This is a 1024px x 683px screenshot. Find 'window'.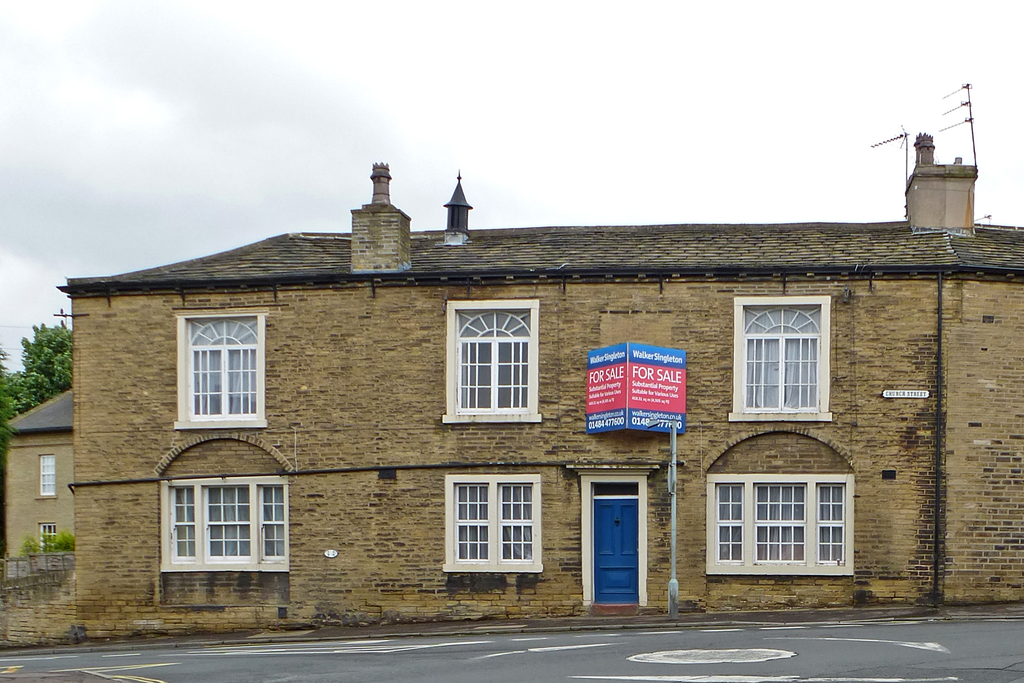
Bounding box: 444 297 538 421.
